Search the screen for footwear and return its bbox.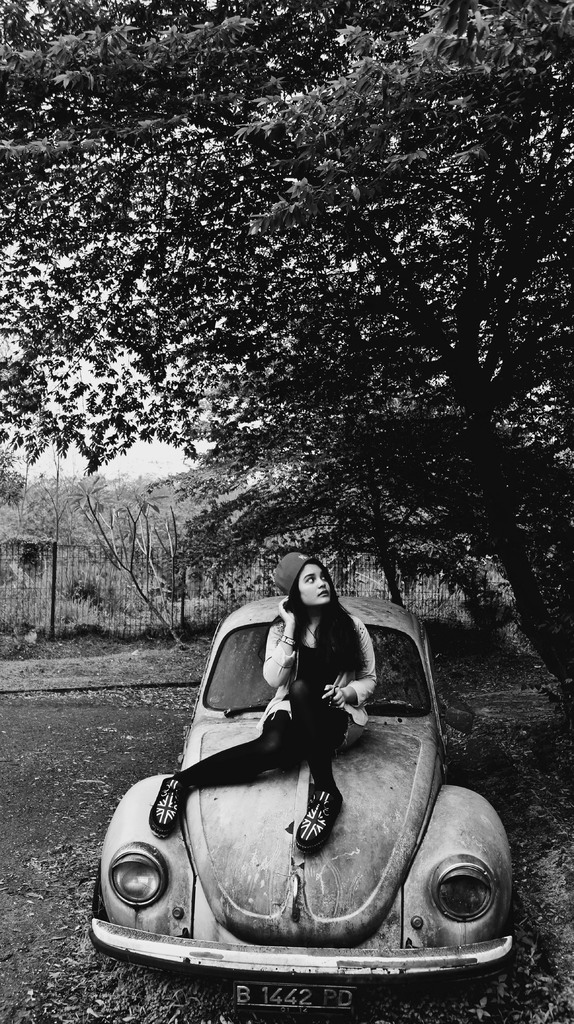
Found: 297/788/344/851.
